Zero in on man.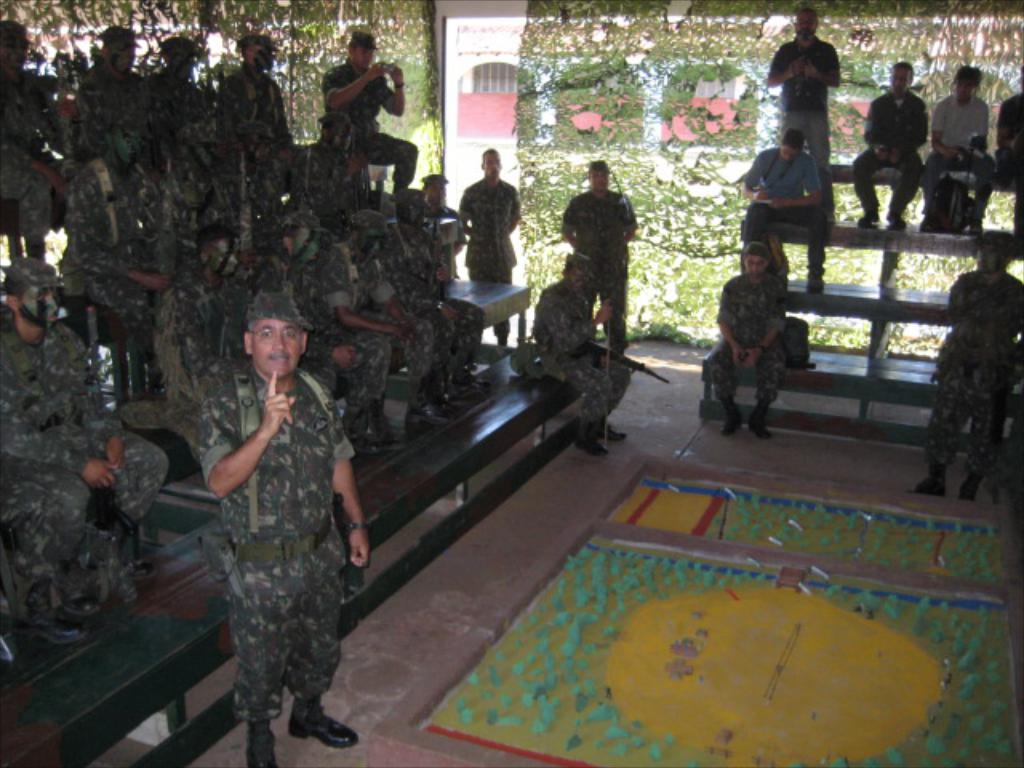
Zeroed in: pyautogui.locateOnScreen(82, 24, 195, 278).
